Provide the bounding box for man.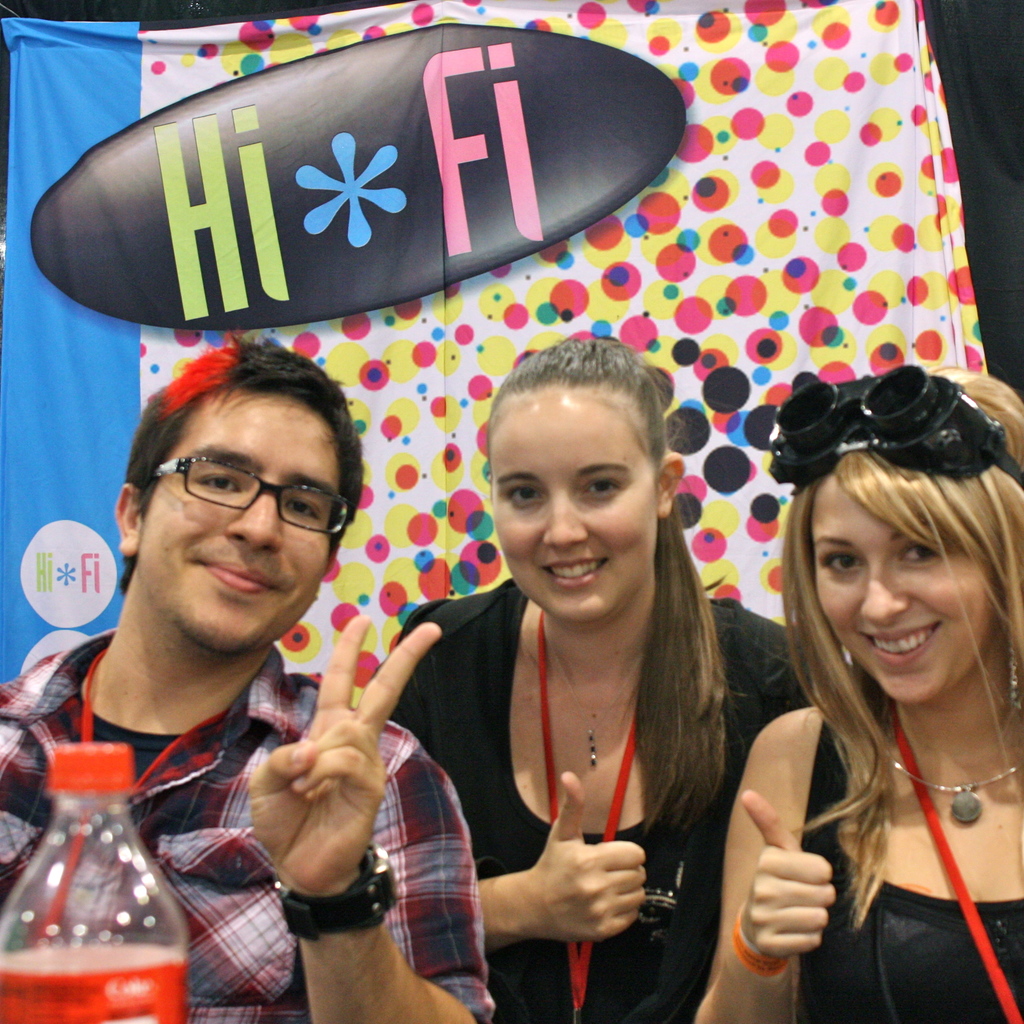
region(8, 365, 509, 981).
